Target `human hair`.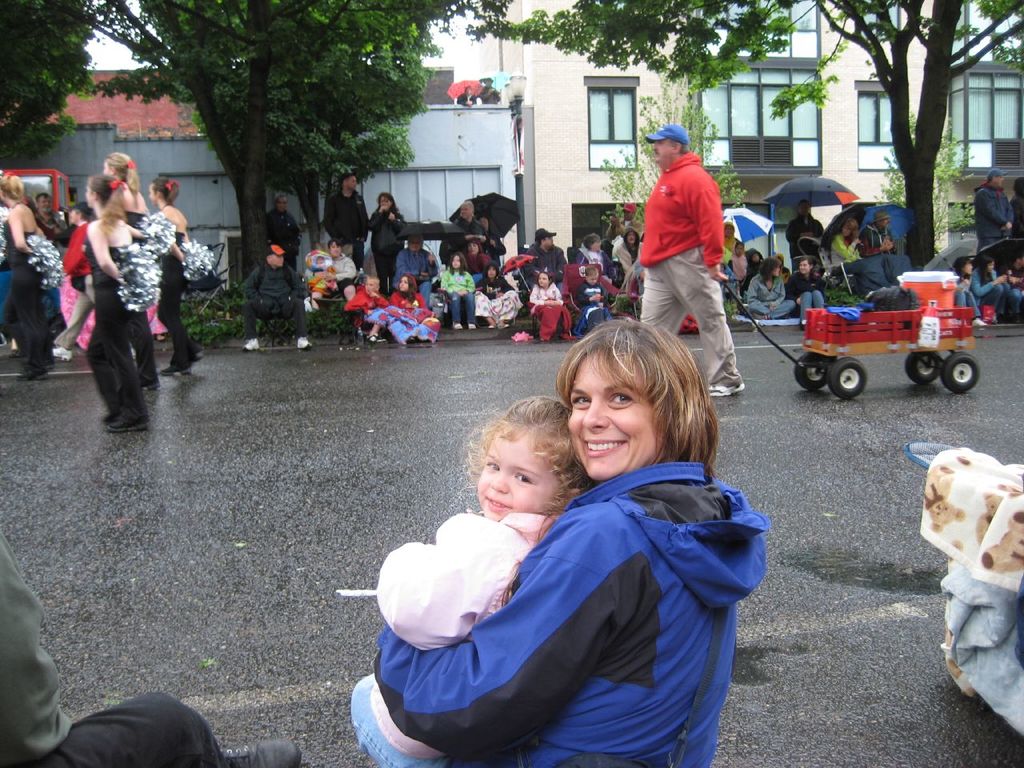
Target region: detection(326, 237, 343, 250).
